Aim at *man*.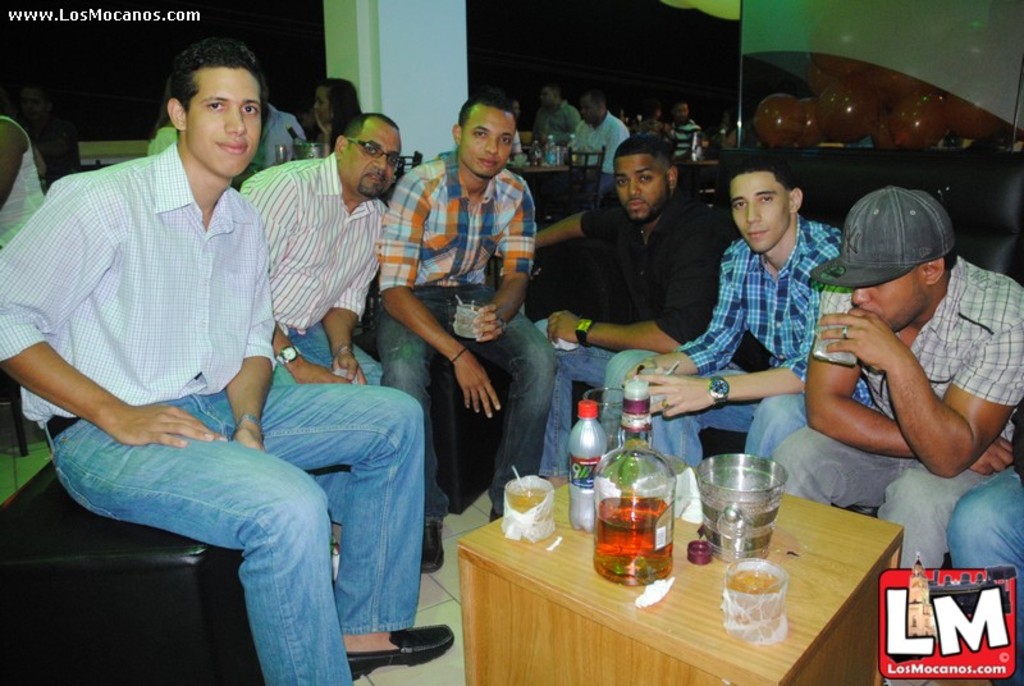
Aimed at 768 187 1023 568.
